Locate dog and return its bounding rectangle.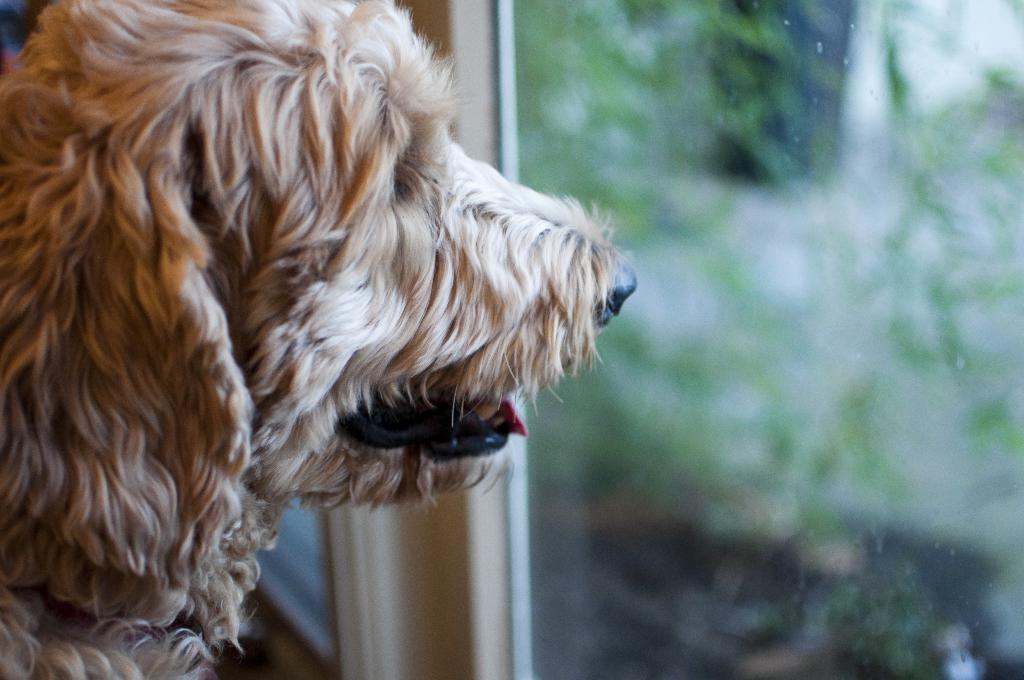
[x1=0, y1=0, x2=637, y2=679].
